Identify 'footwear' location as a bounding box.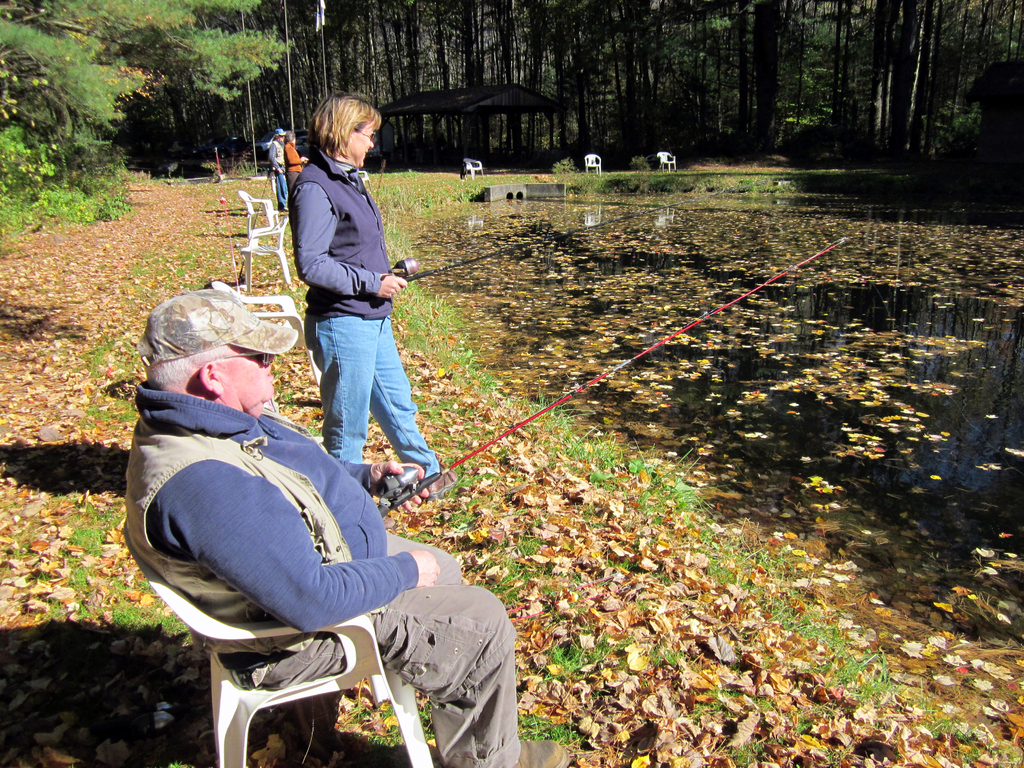
left=432, top=467, right=463, bottom=503.
